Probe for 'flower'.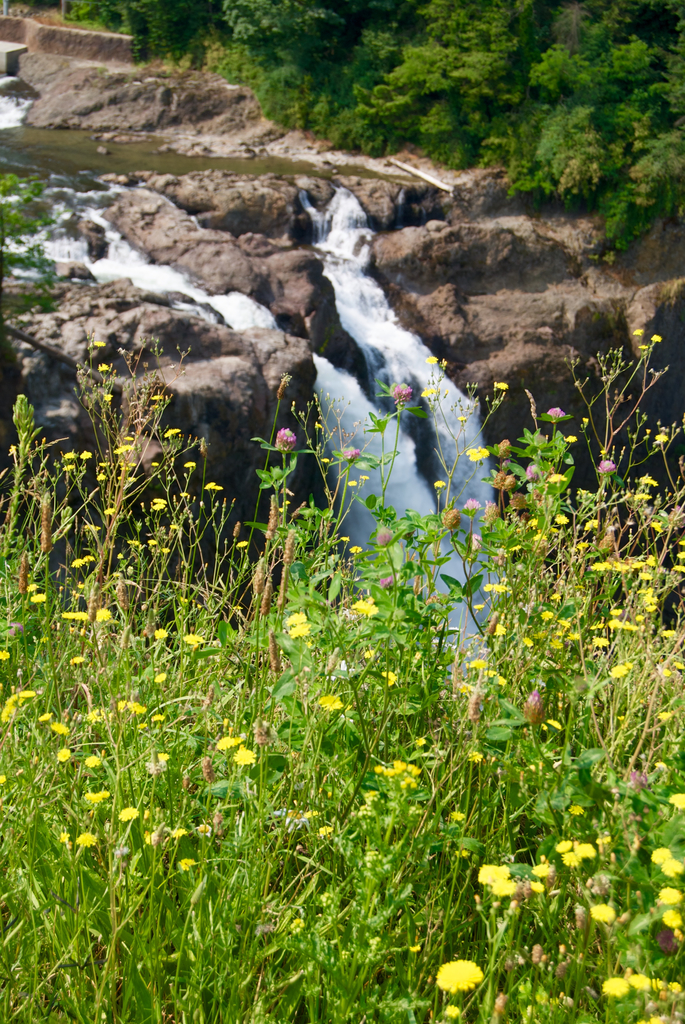
Probe result: 349 547 359 552.
